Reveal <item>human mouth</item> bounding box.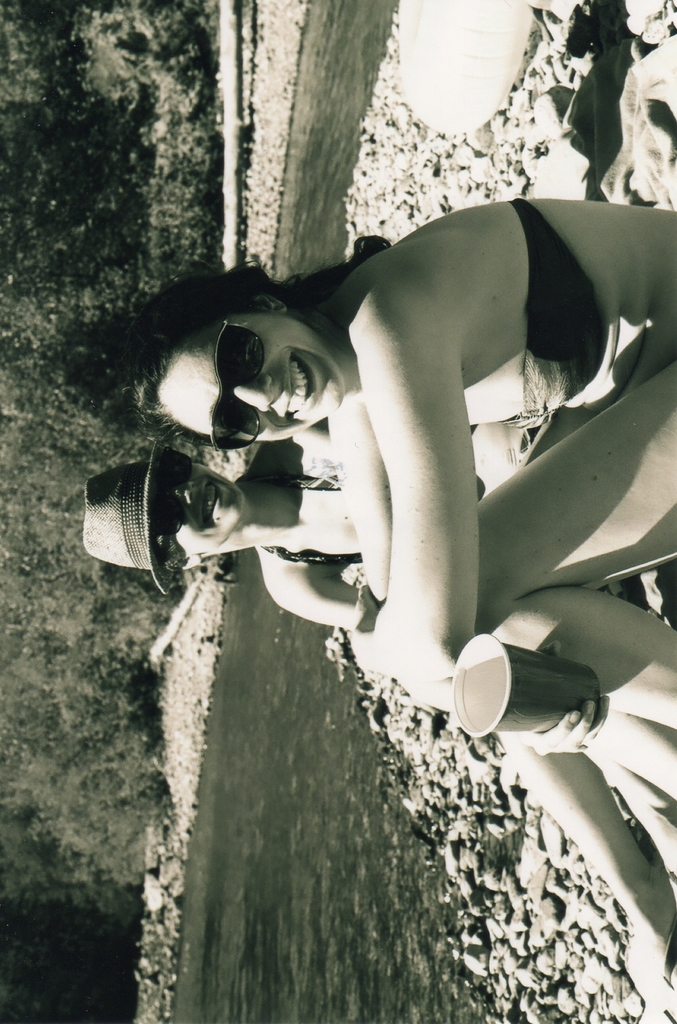
Revealed: locate(282, 351, 319, 420).
